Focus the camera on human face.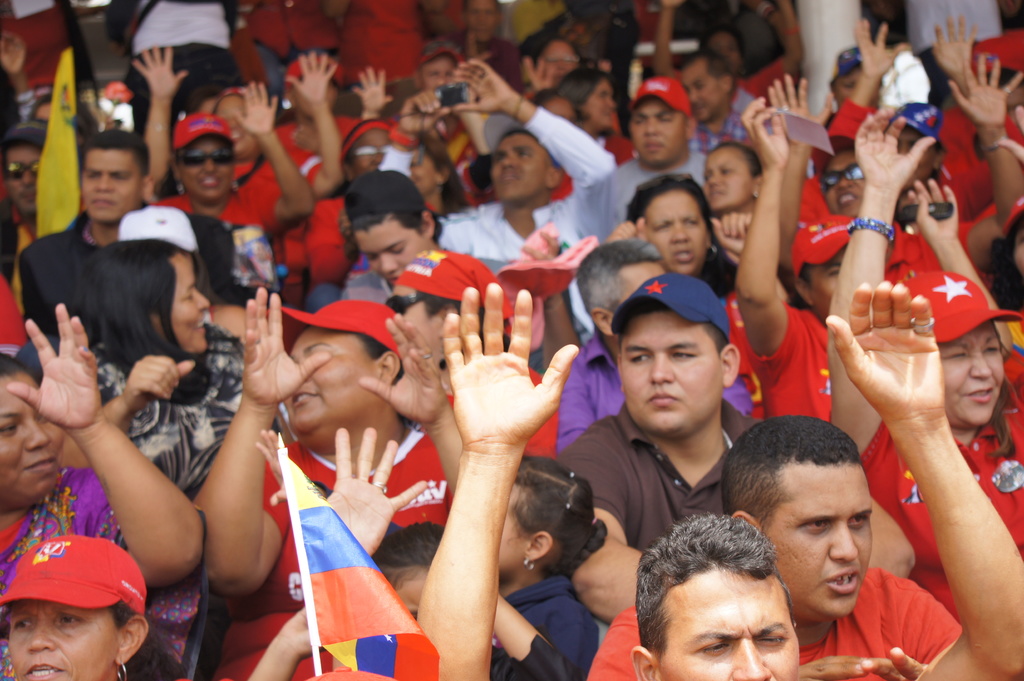
Focus region: locate(632, 100, 688, 162).
